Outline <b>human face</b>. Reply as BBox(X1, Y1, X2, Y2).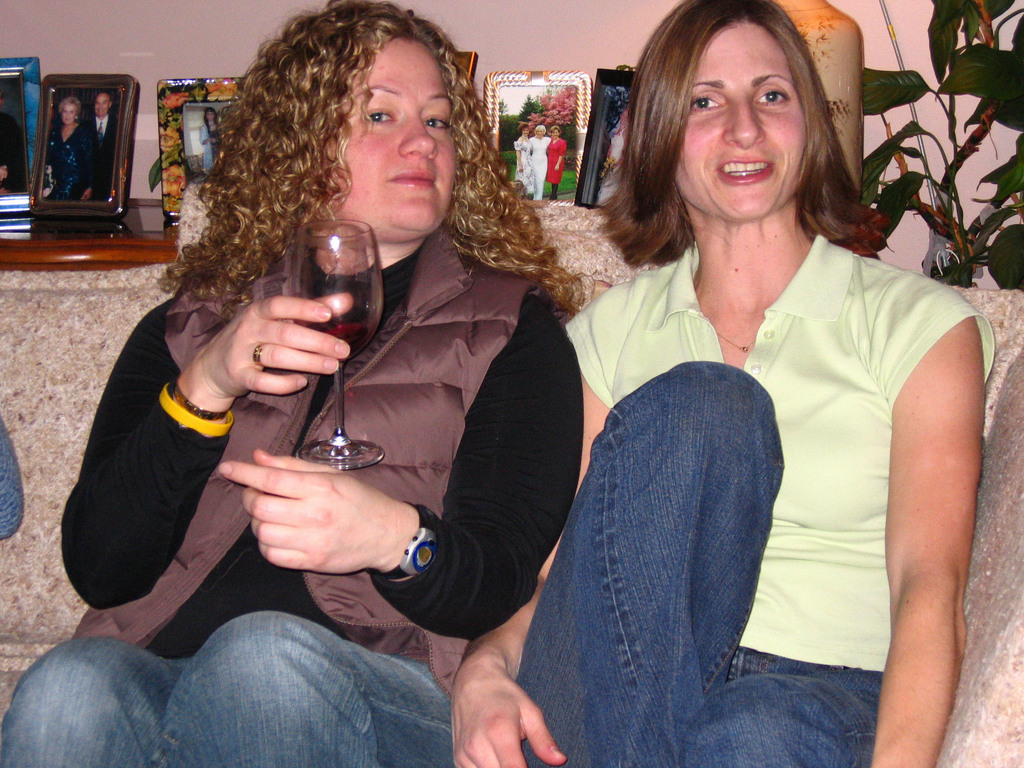
BBox(673, 38, 814, 216).
